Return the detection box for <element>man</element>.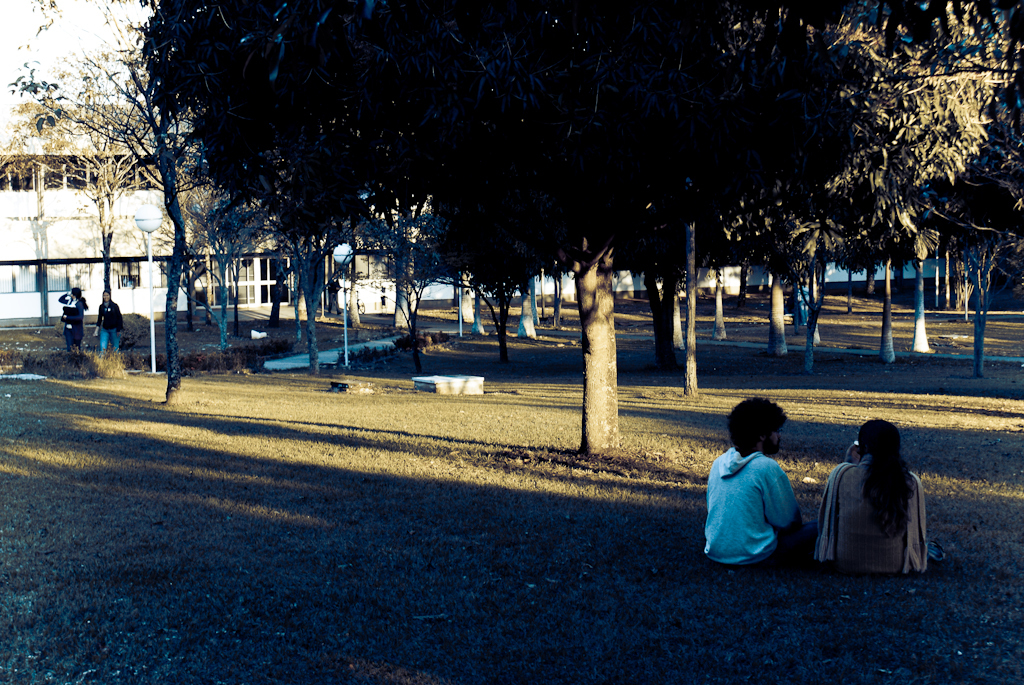
<bbox>327, 273, 344, 316</bbox>.
